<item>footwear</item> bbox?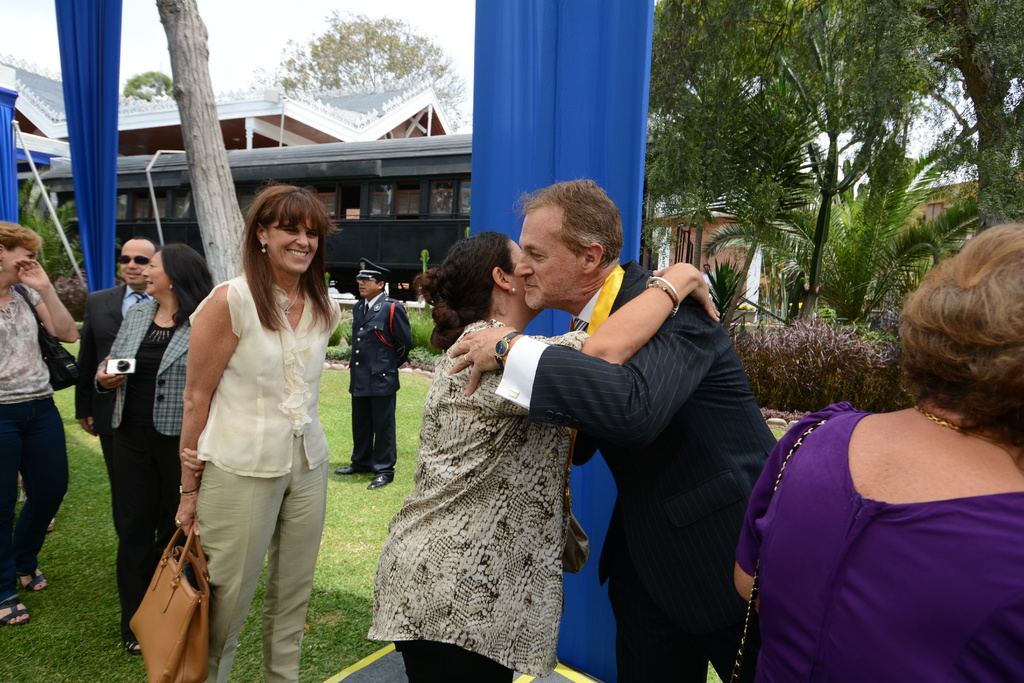
rect(125, 637, 147, 654)
